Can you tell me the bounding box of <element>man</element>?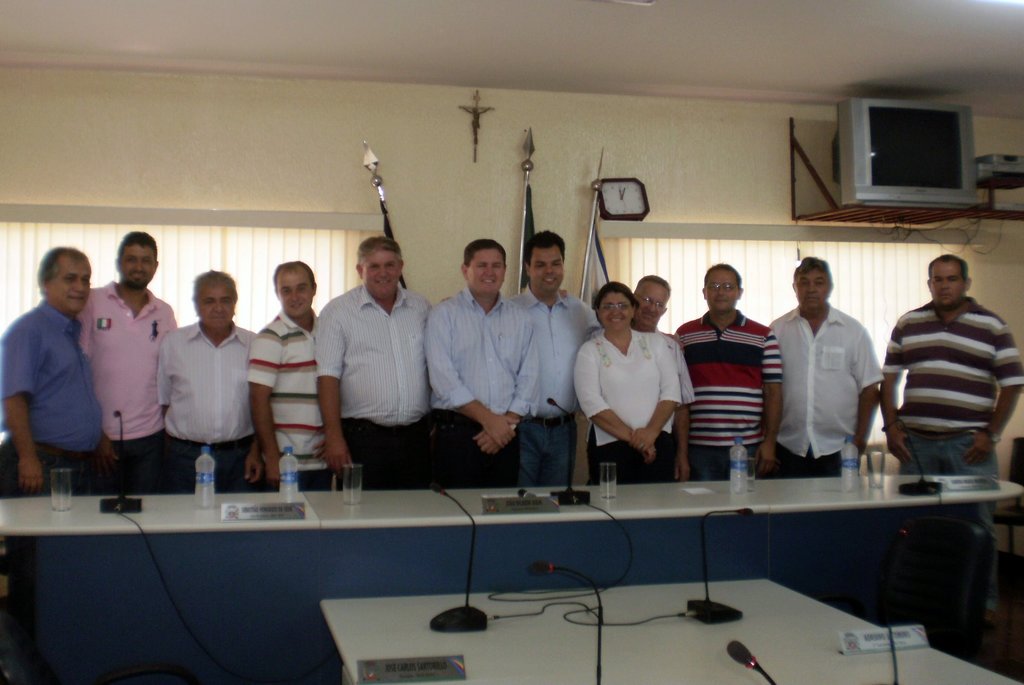
785, 258, 893, 480.
